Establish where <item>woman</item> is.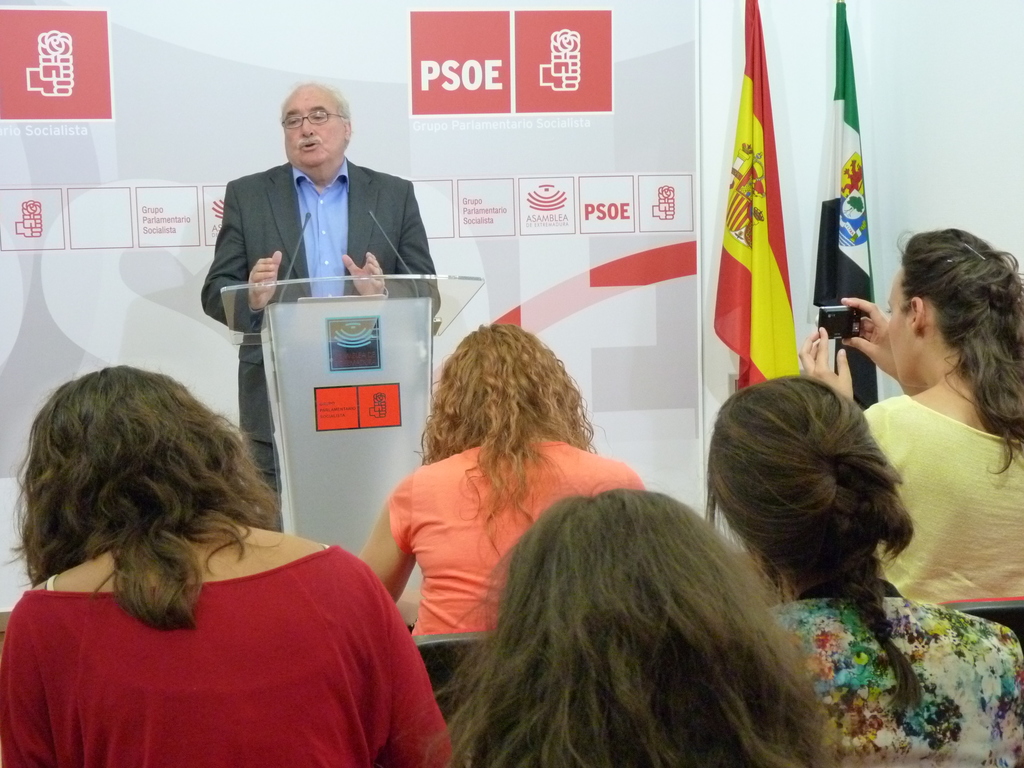
Established at (701,367,1023,767).
